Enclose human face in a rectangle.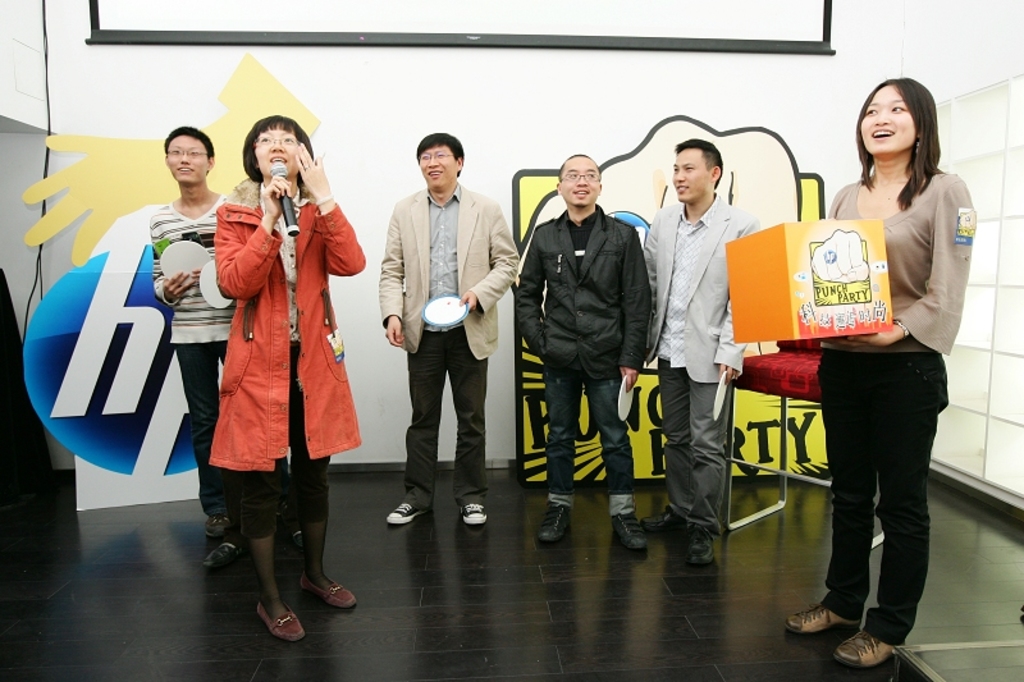
(419,143,454,193).
